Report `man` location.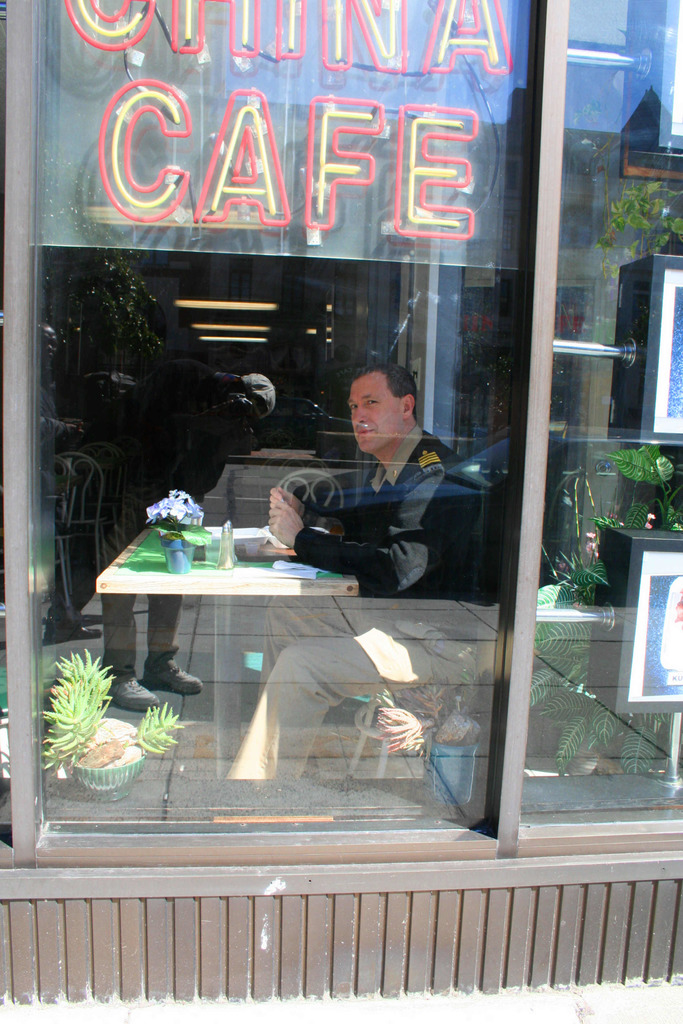
Report: 226/360/502/781.
